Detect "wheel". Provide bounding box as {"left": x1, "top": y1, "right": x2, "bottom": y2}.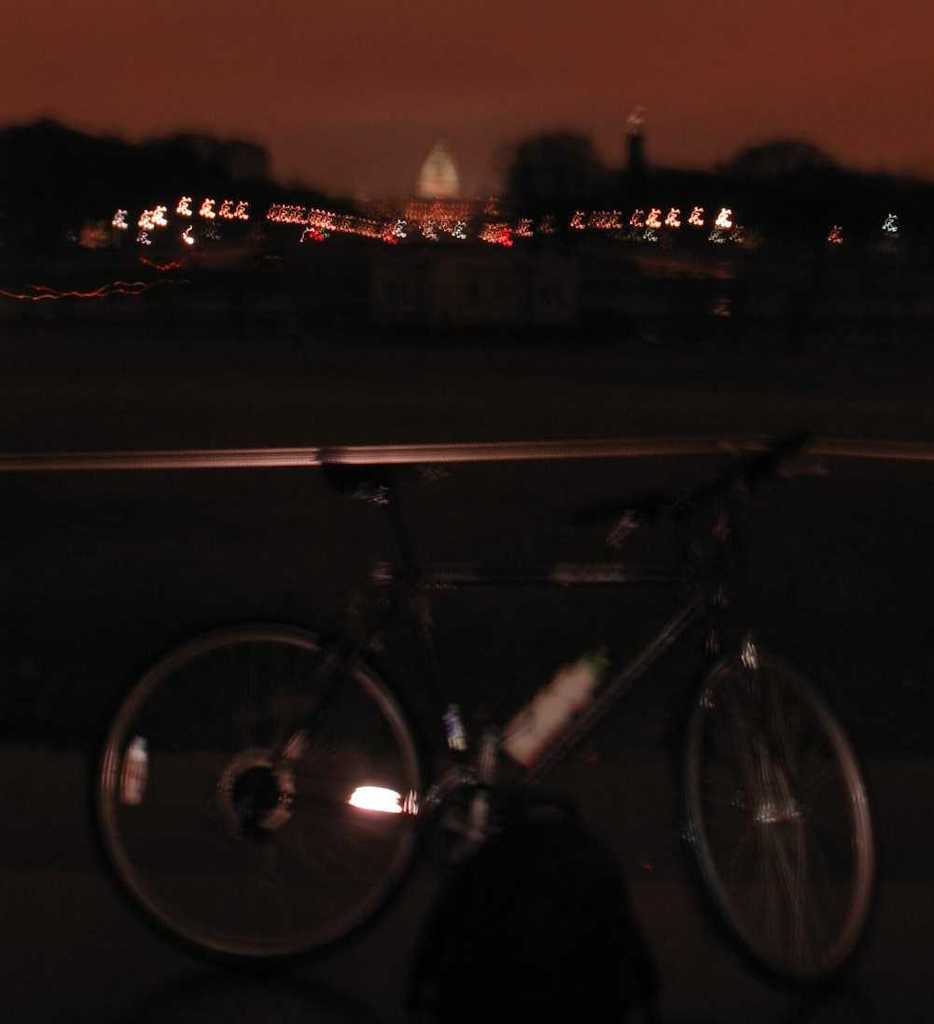
{"left": 675, "top": 664, "right": 885, "bottom": 994}.
